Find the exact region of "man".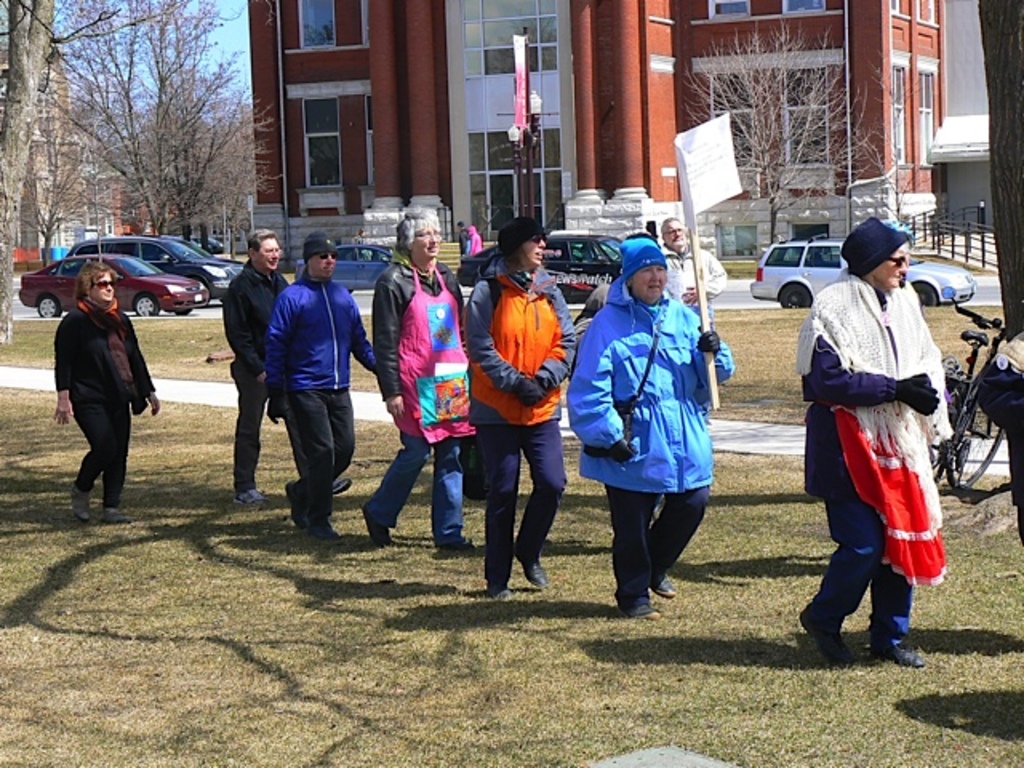
Exact region: x1=800, y1=189, x2=963, y2=669.
